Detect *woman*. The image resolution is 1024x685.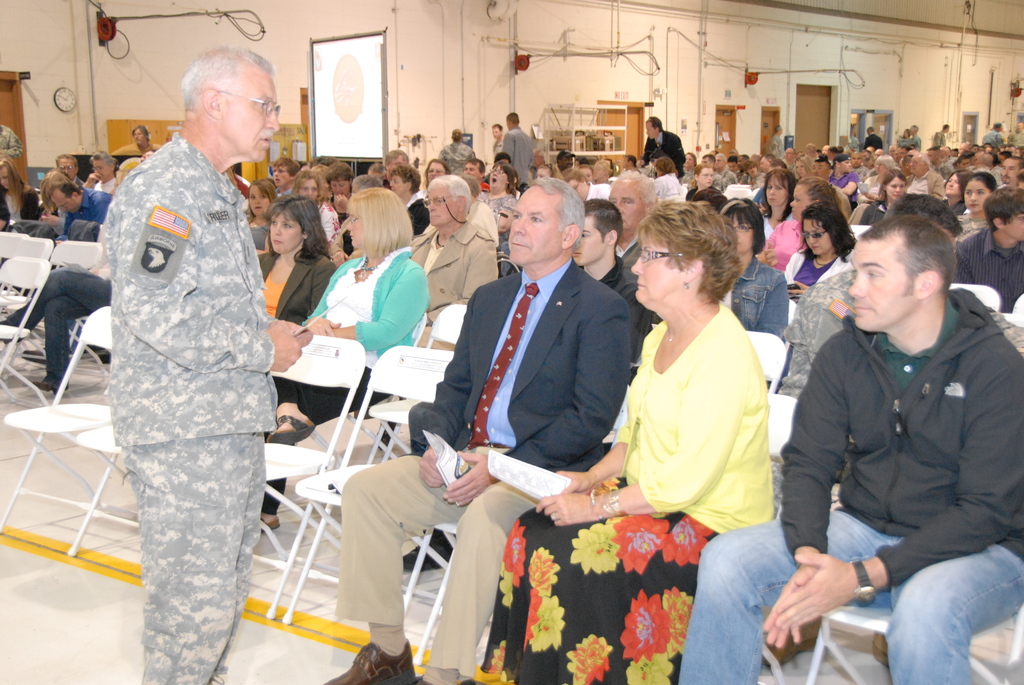
x1=474 y1=194 x2=777 y2=684.
